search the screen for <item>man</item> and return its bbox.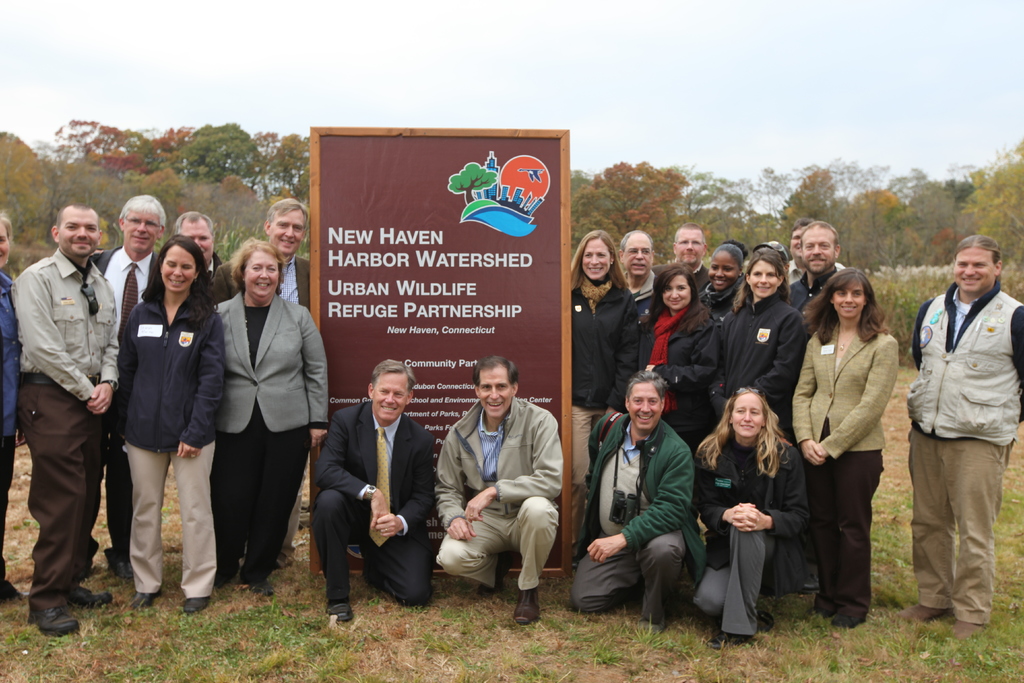
Found: <bbox>782, 219, 844, 279</bbox>.
